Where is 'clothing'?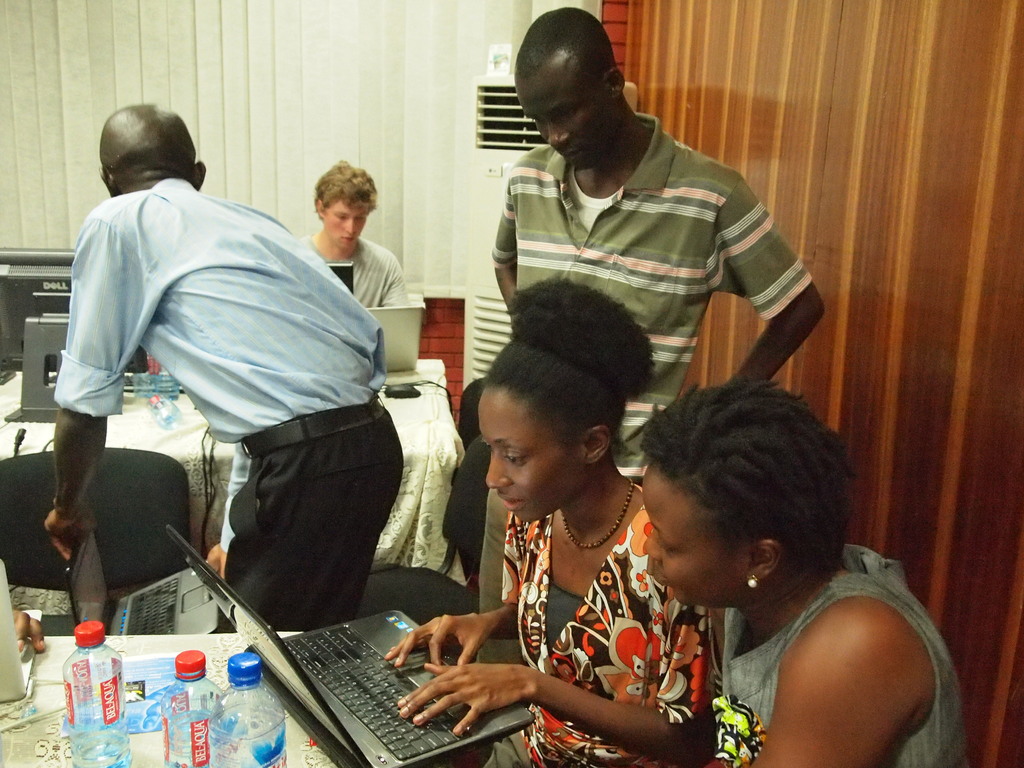
box=[489, 113, 813, 487].
